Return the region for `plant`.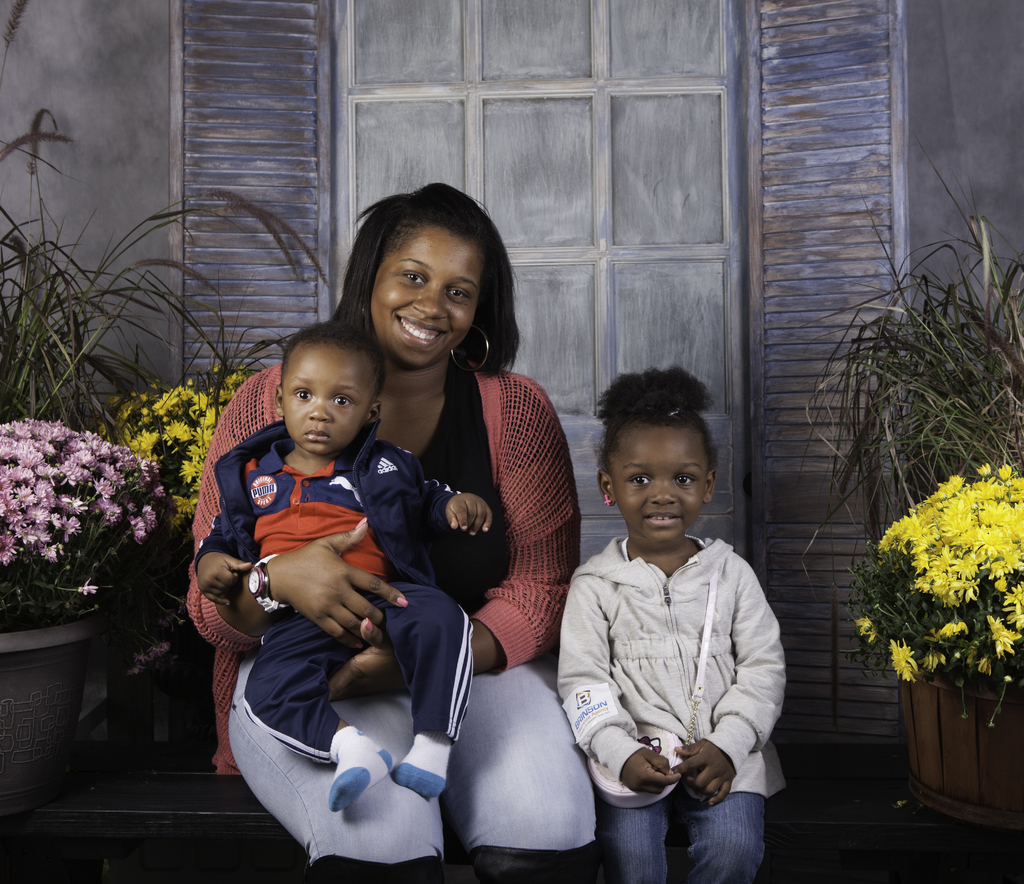
(left=0, top=398, right=166, bottom=638).
